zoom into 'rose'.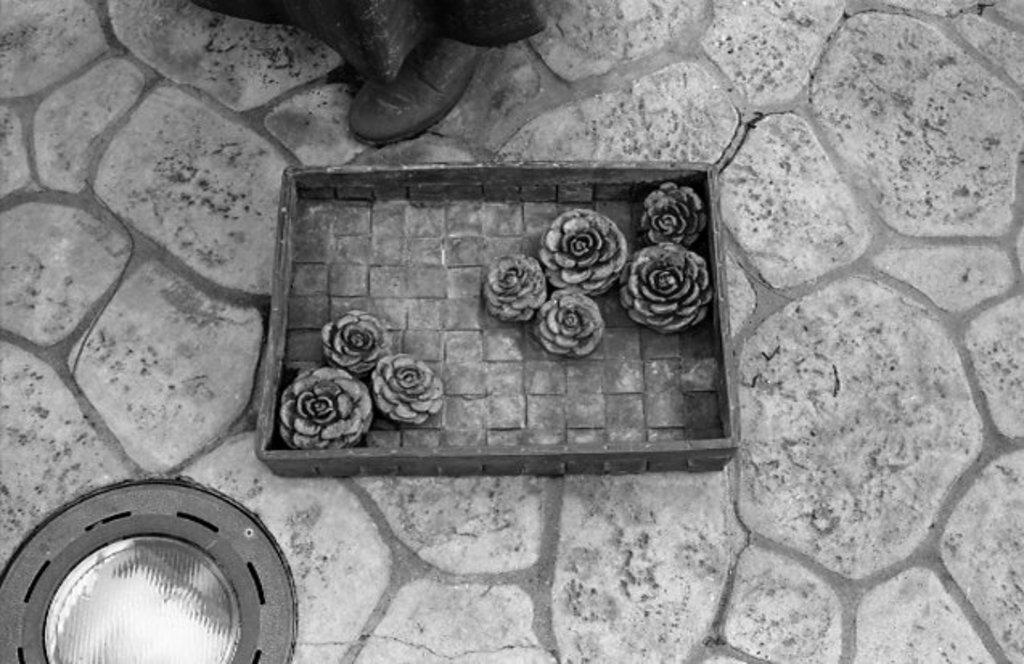
Zoom target: 542,206,625,296.
